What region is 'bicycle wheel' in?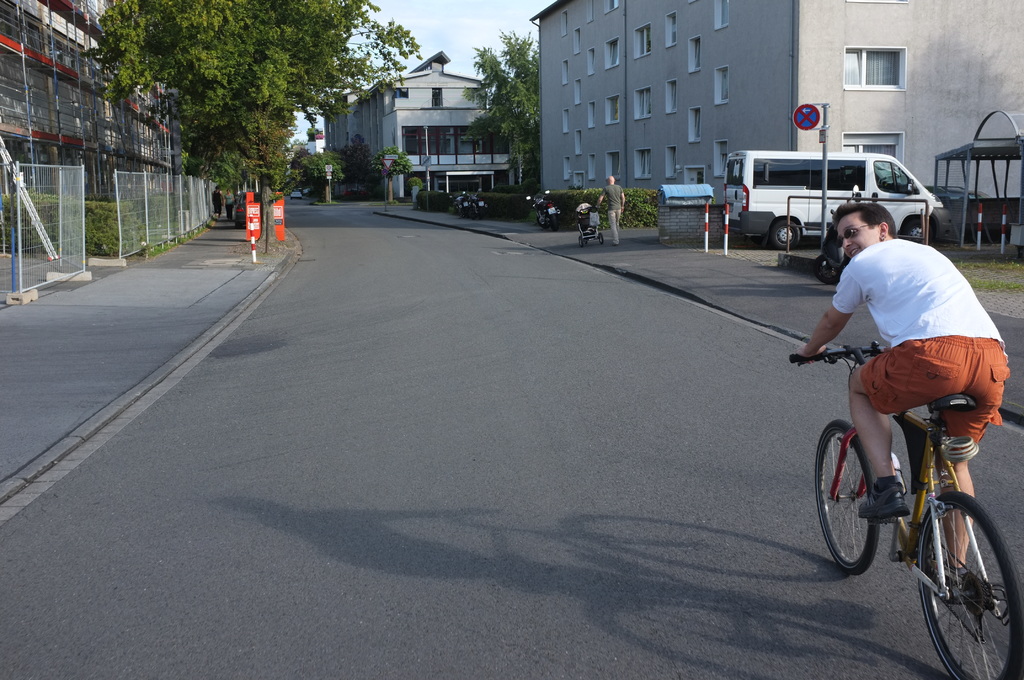
select_region(918, 494, 1011, 660).
